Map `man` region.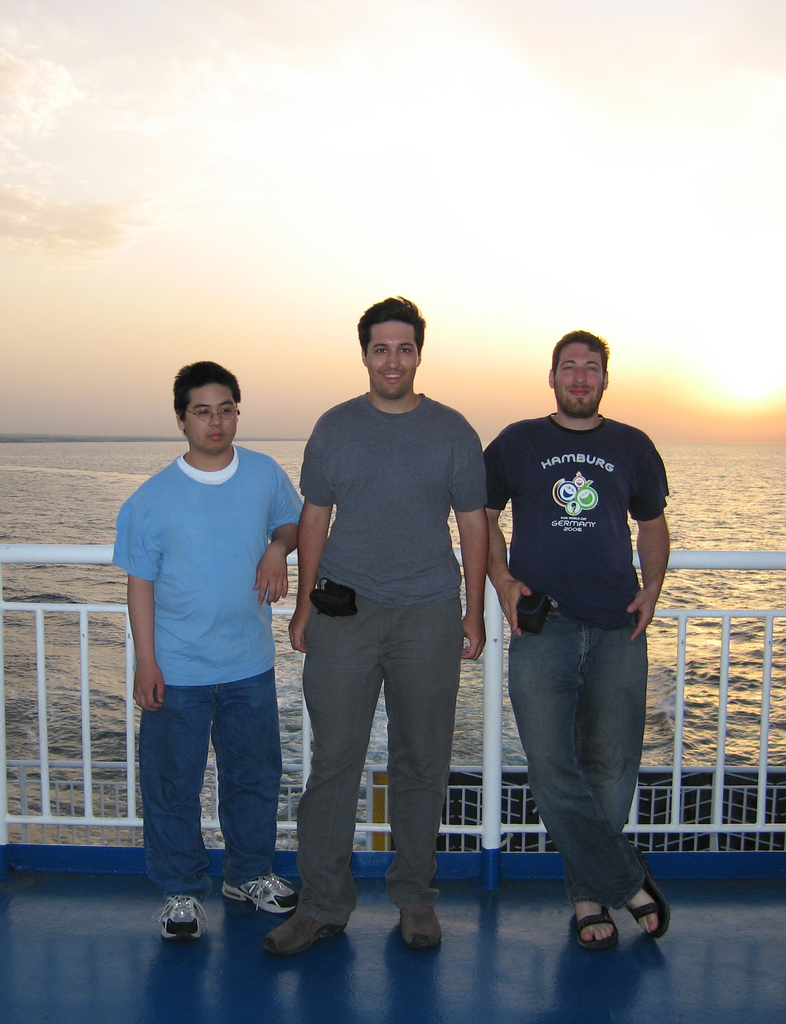
Mapped to {"x1": 256, "y1": 297, "x2": 487, "y2": 945}.
